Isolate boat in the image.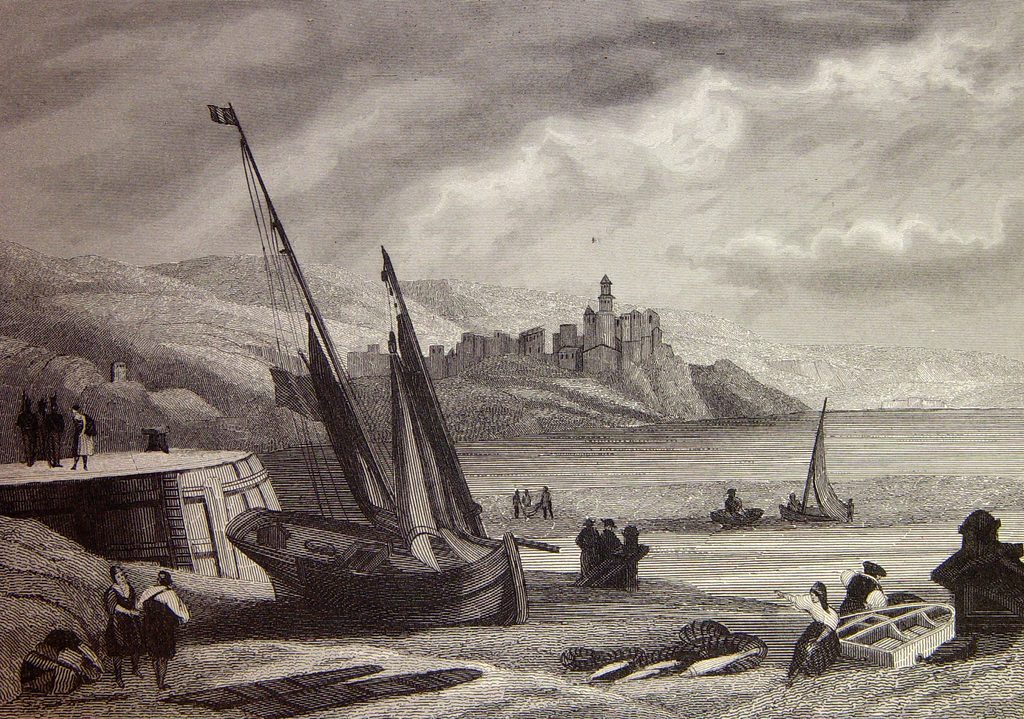
Isolated region: crop(184, 124, 545, 659).
